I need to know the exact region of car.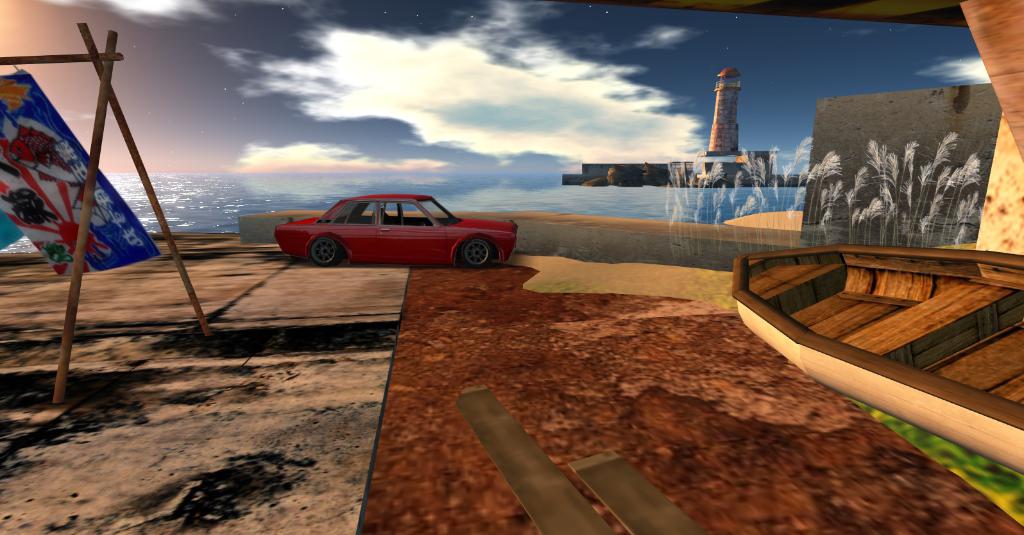
Region: [x1=268, y1=187, x2=509, y2=275].
